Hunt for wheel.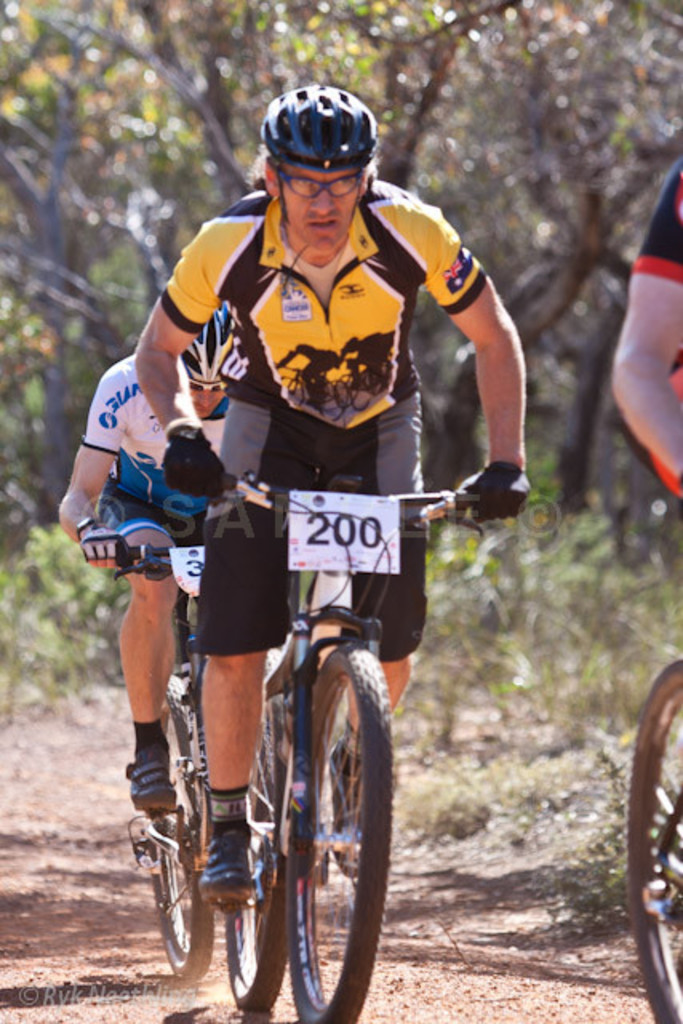
Hunted down at l=285, t=645, r=397, b=1022.
